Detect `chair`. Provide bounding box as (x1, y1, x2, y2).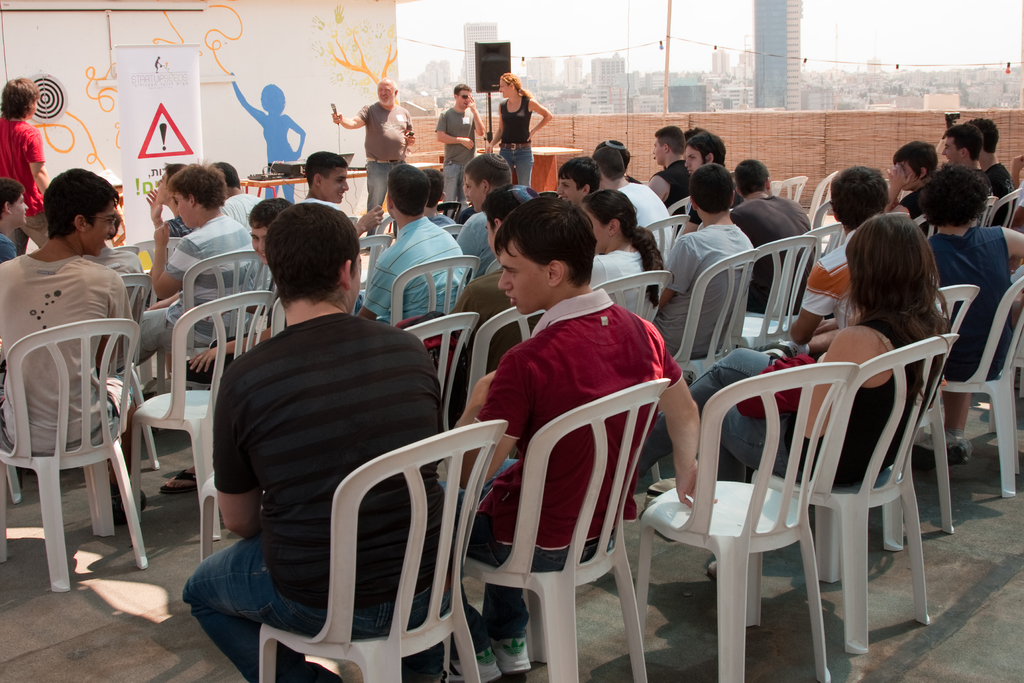
(915, 210, 942, 242).
